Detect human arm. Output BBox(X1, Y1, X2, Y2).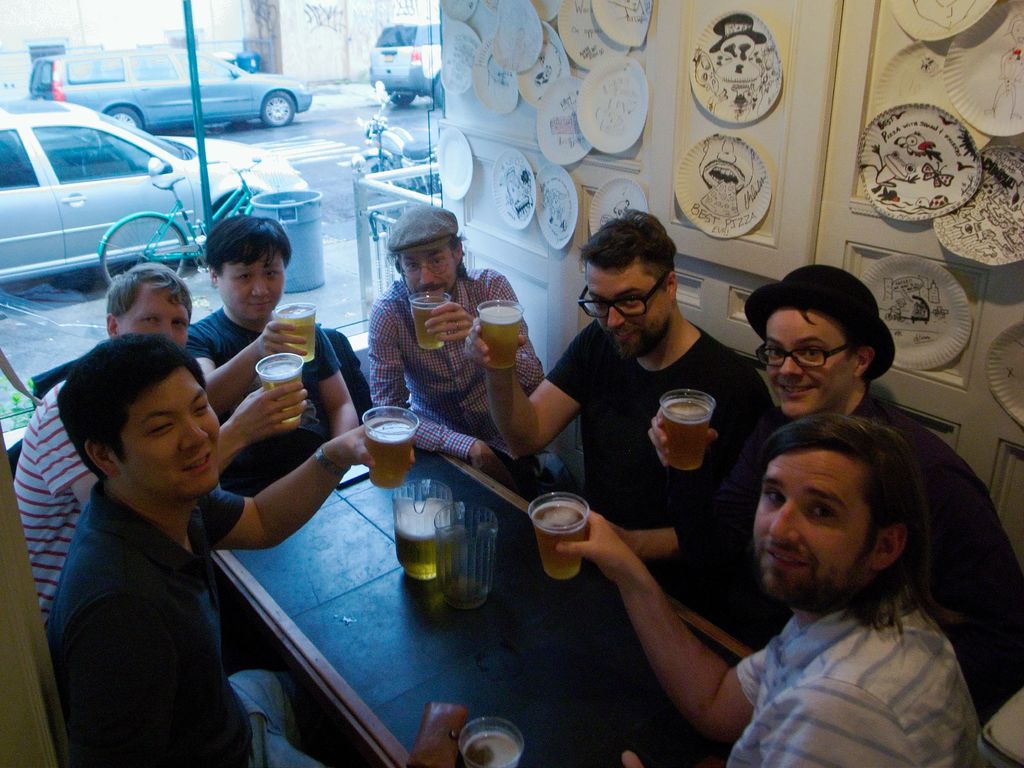
BBox(173, 412, 378, 560).
